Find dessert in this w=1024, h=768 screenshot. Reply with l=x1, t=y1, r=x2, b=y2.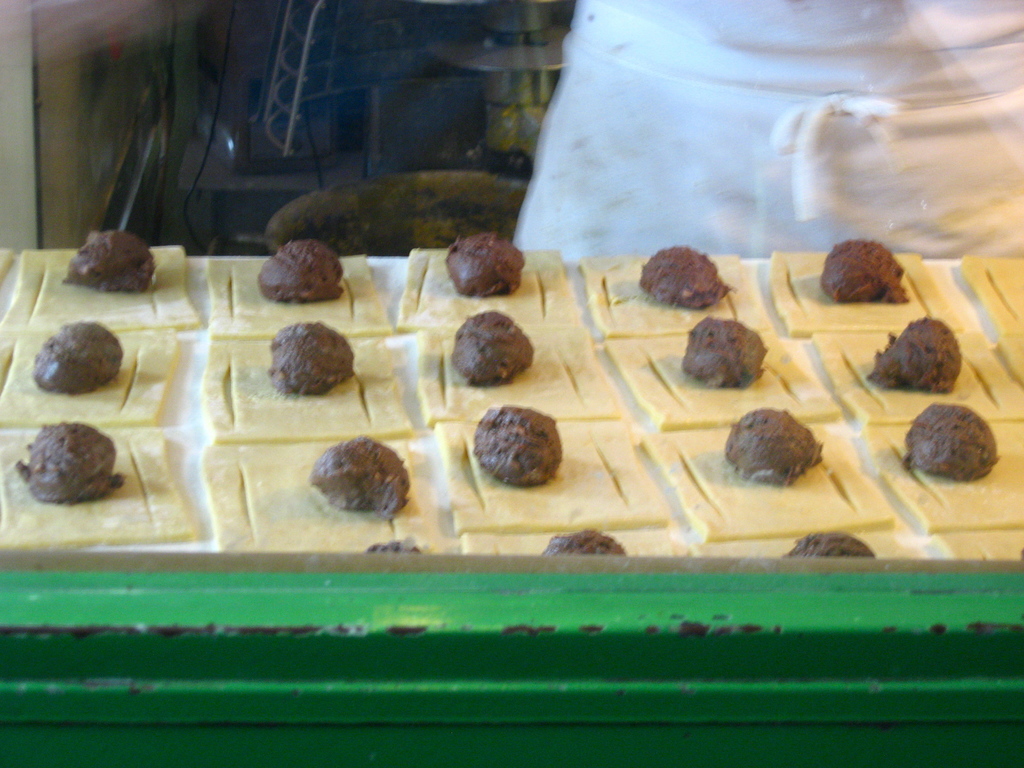
l=421, t=334, r=626, b=429.
